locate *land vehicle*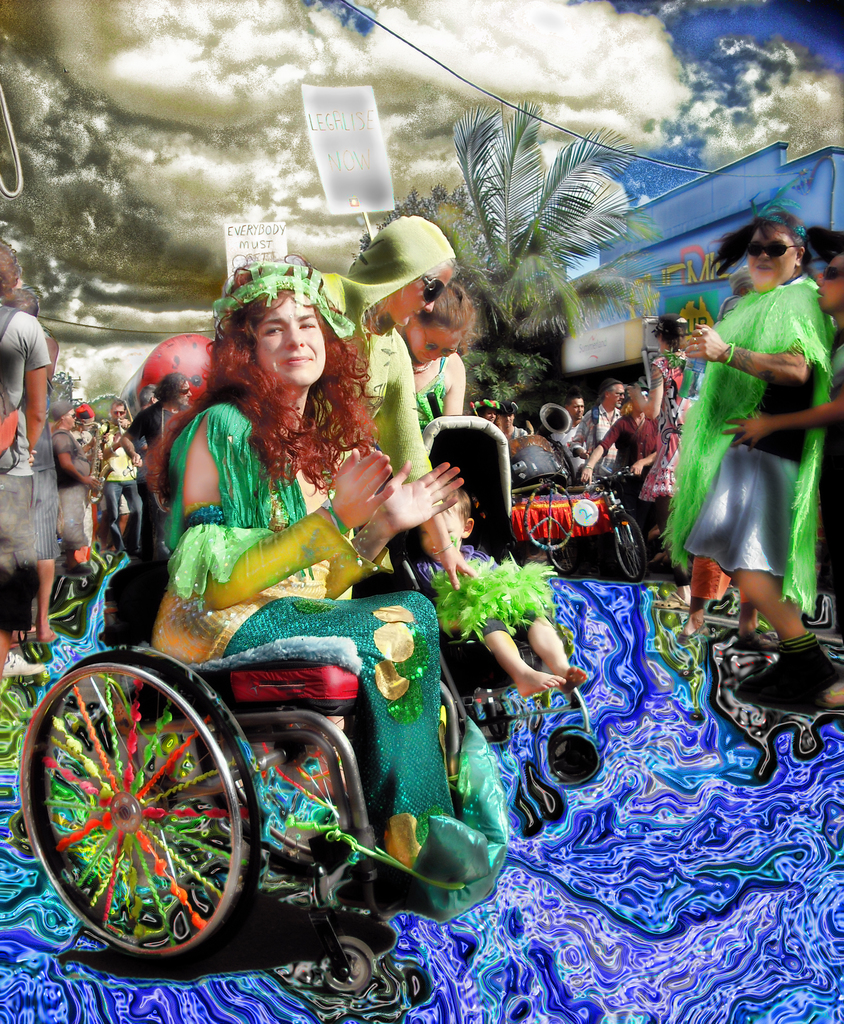
select_region(500, 438, 657, 581)
